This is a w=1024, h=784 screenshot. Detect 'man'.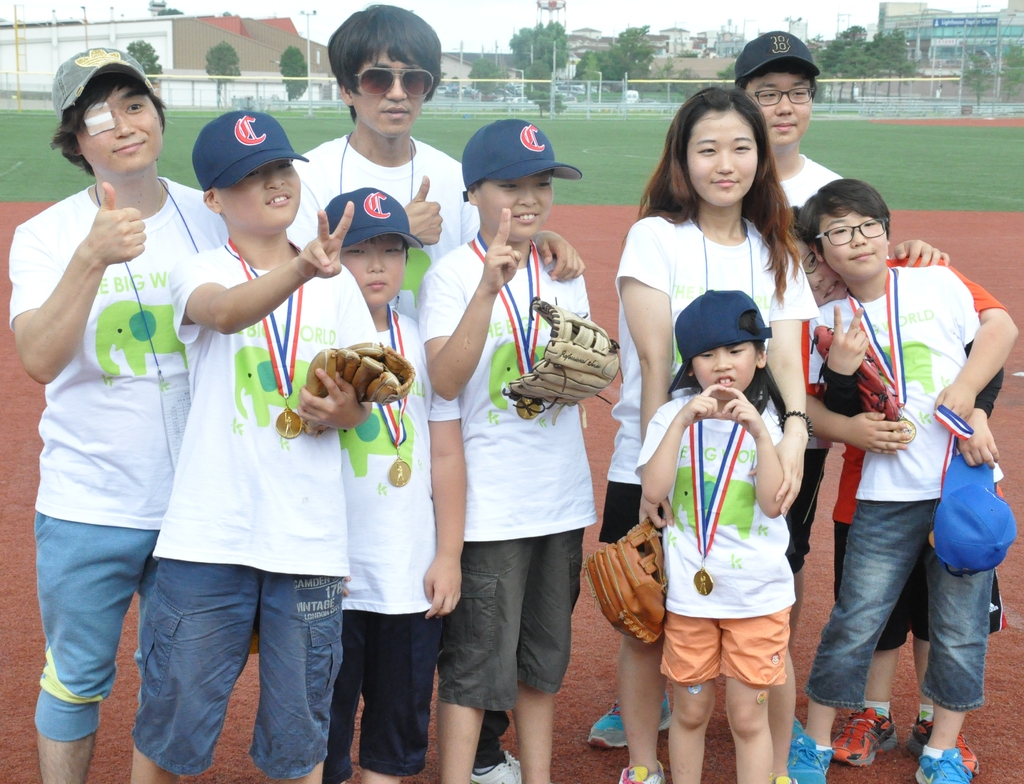
crop(735, 20, 958, 640).
